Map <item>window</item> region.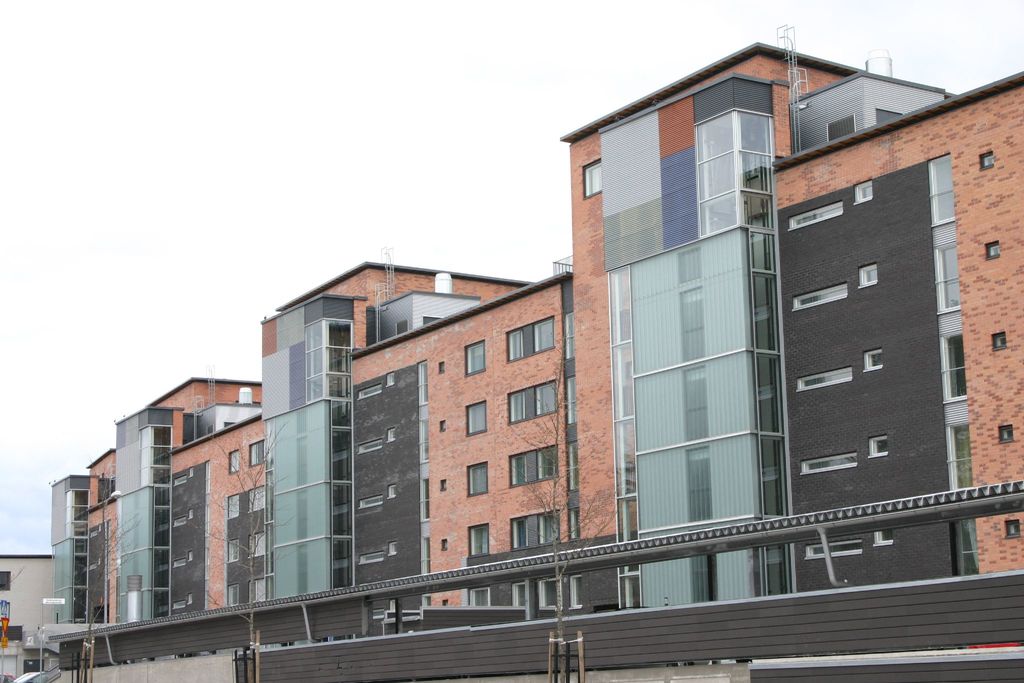
Mapped to 246/577/269/605.
